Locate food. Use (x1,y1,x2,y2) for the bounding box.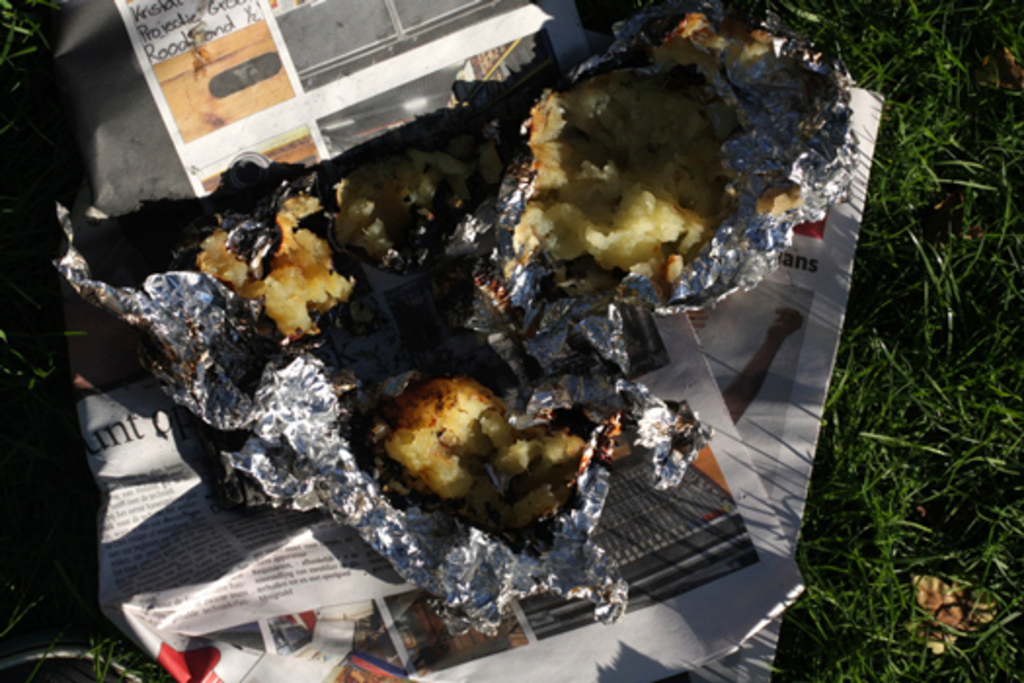
(378,377,591,537).
